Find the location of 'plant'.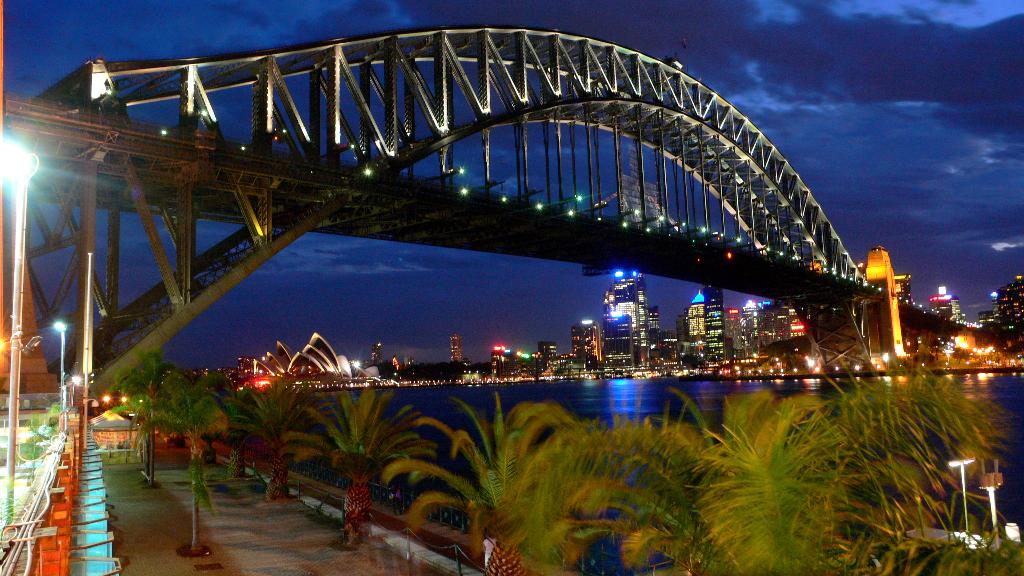
Location: locate(49, 395, 63, 411).
